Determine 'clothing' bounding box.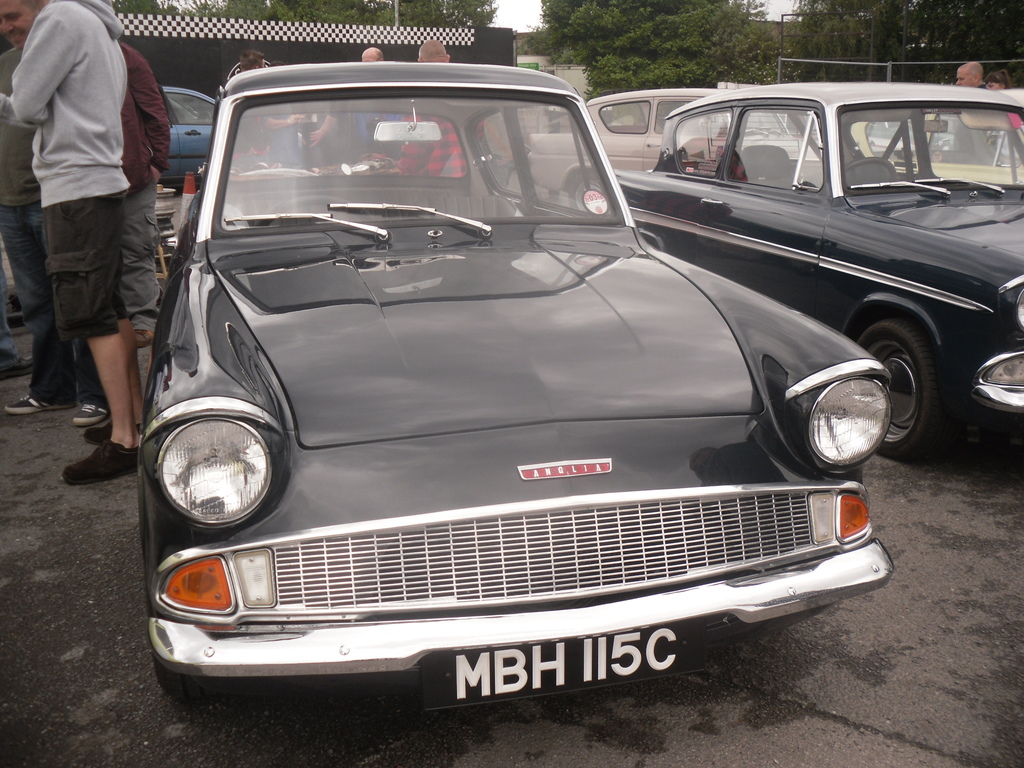
Determined: (0, 47, 56, 344).
